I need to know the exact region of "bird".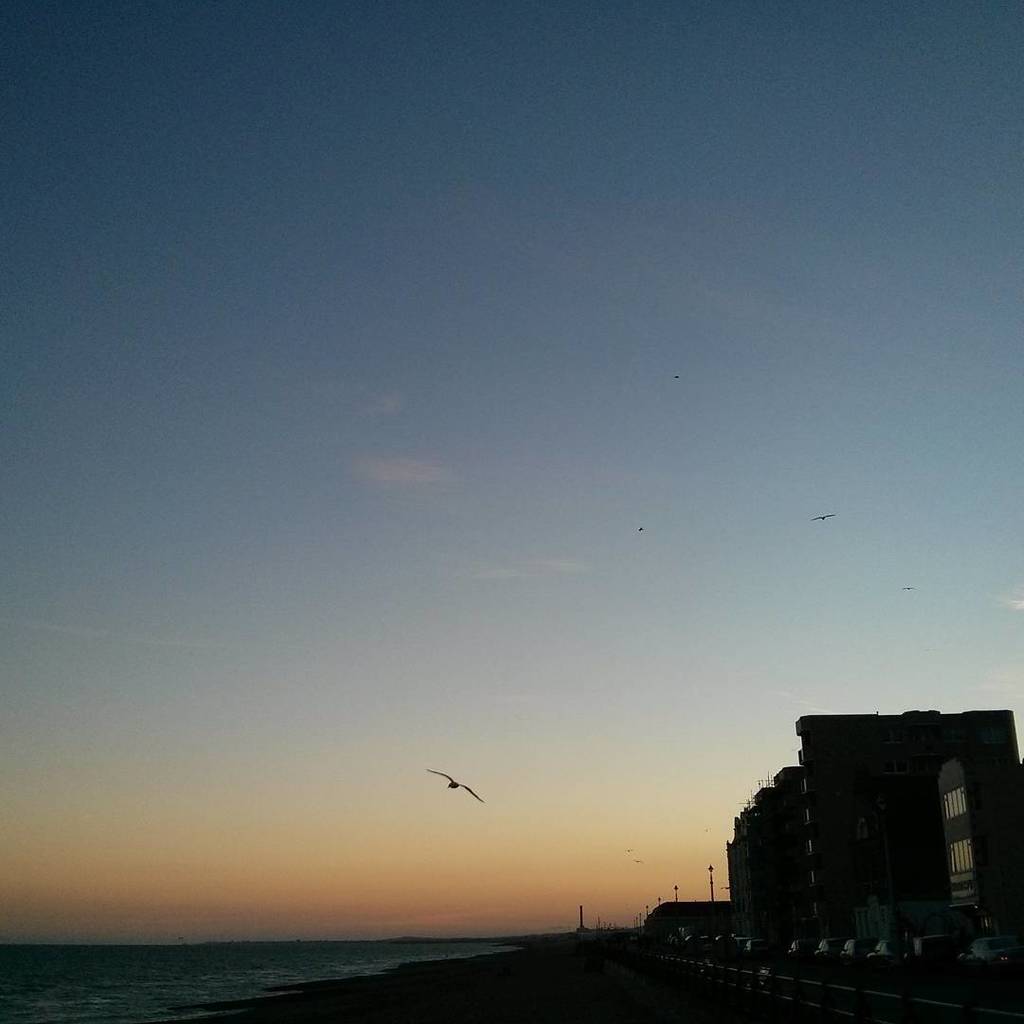
Region: 424/759/488/799.
